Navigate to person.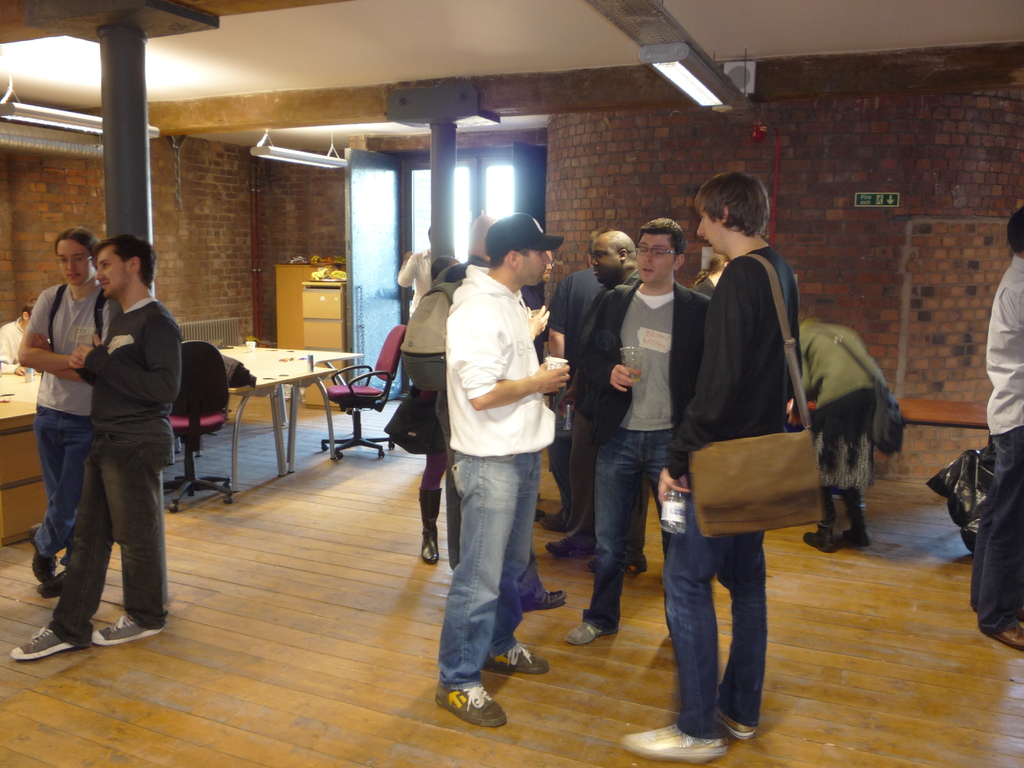
Navigation target: <region>567, 214, 712, 648</region>.
